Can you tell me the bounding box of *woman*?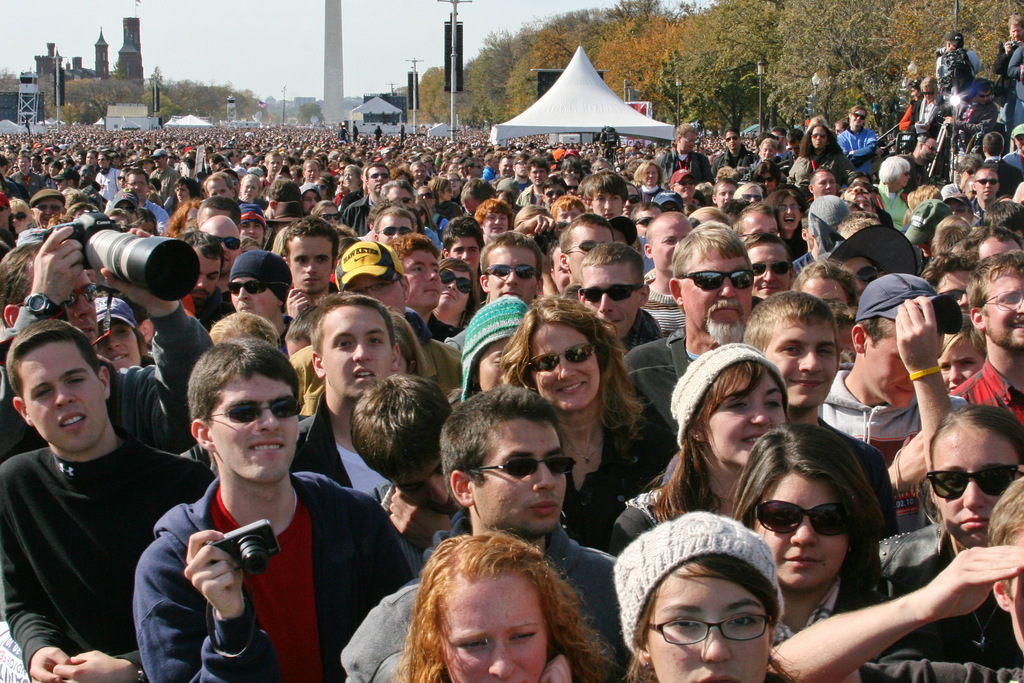
(613,347,851,547).
